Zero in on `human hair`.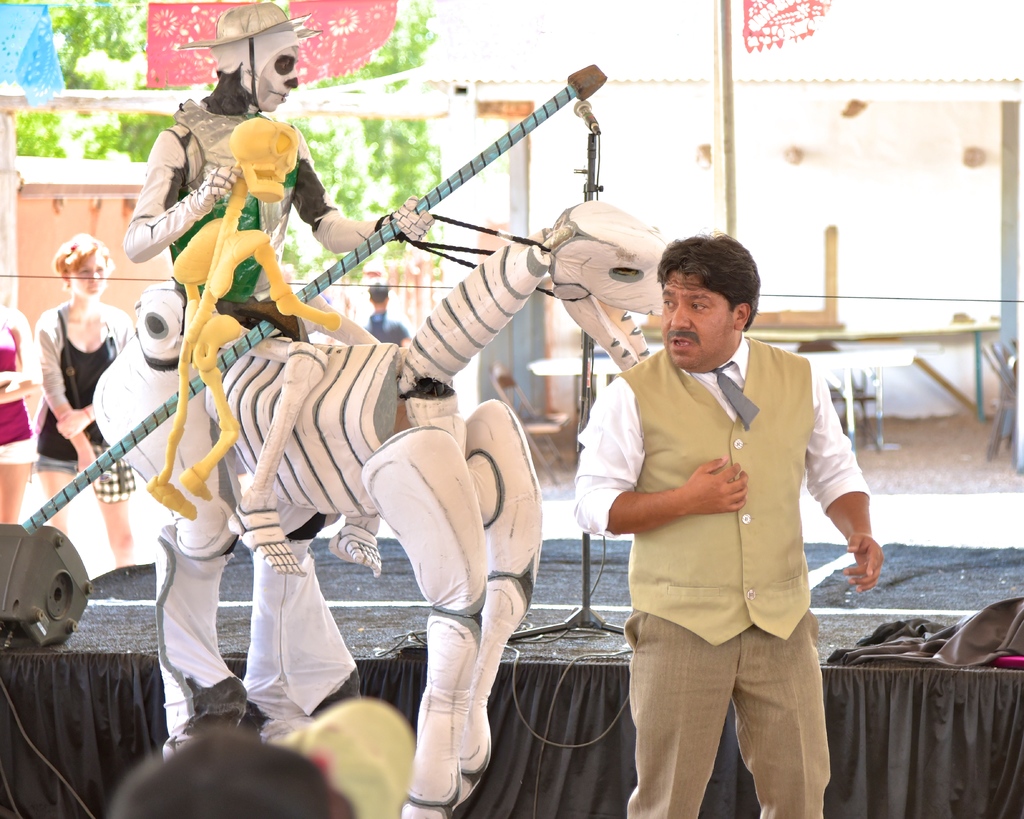
Zeroed in: 367/282/390/302.
